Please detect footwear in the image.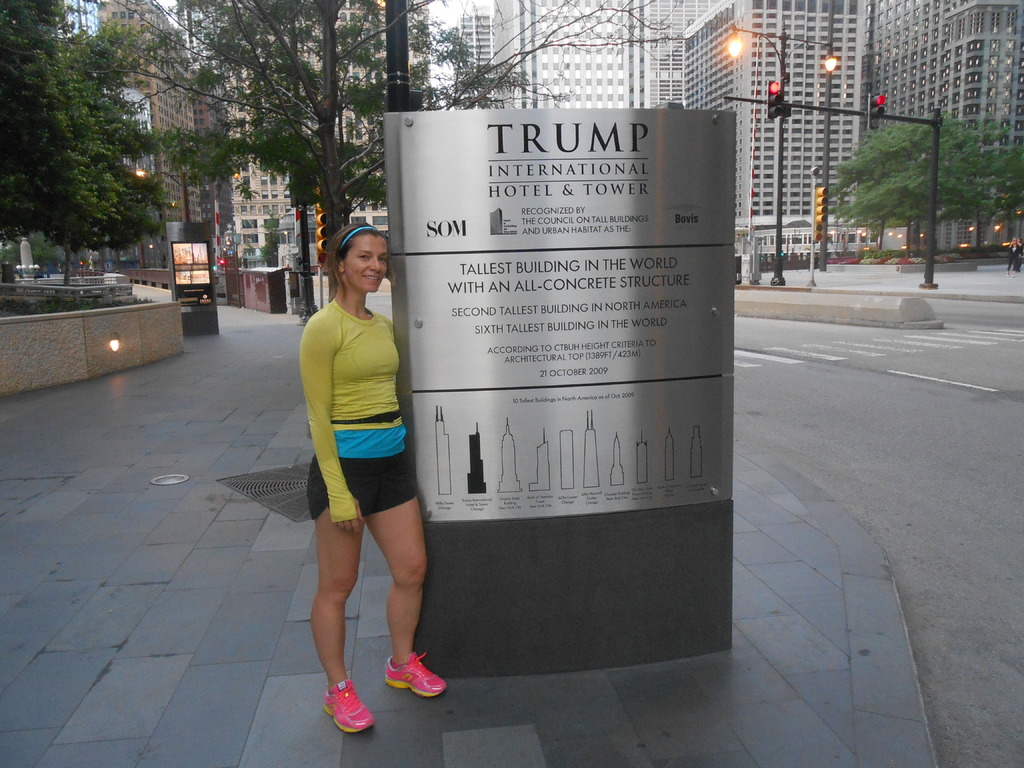
locate(1007, 271, 1008, 276).
